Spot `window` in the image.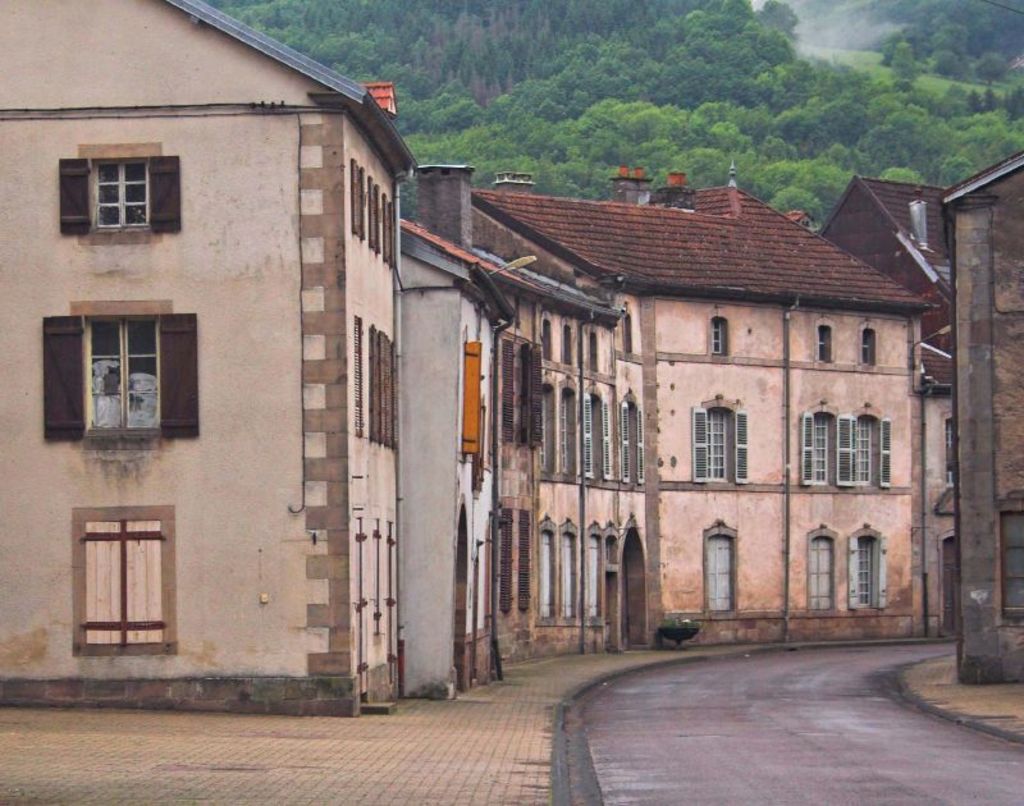
`window` found at {"left": 539, "top": 383, "right": 557, "bottom": 480}.
